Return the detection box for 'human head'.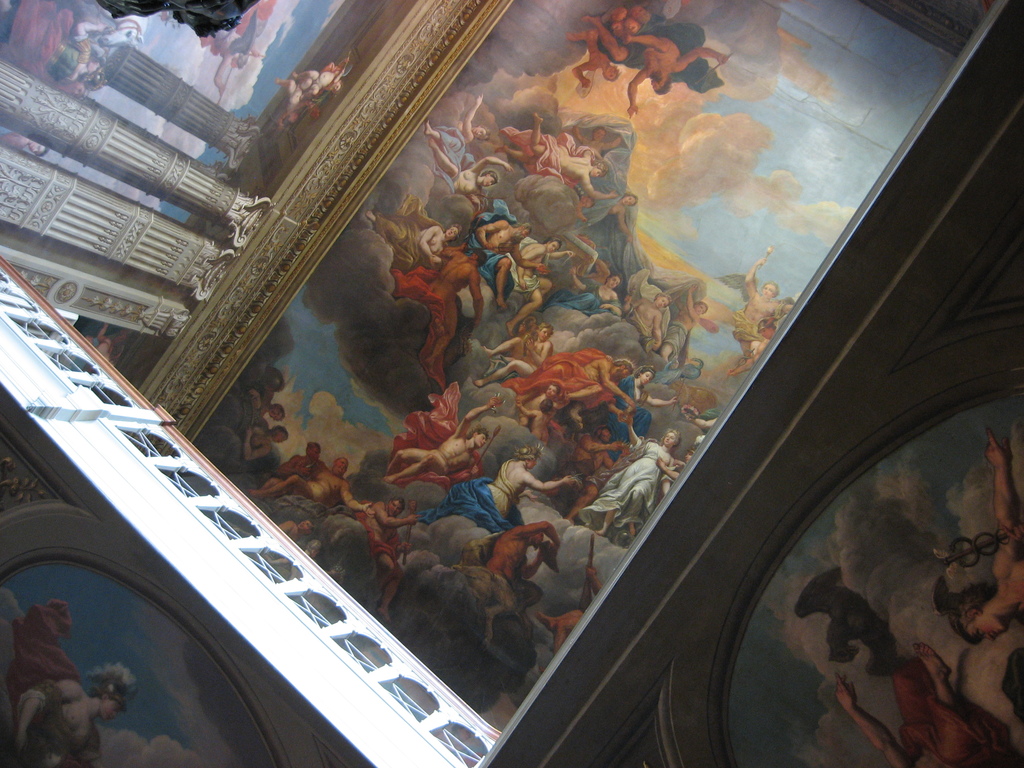
(620,193,637,205).
